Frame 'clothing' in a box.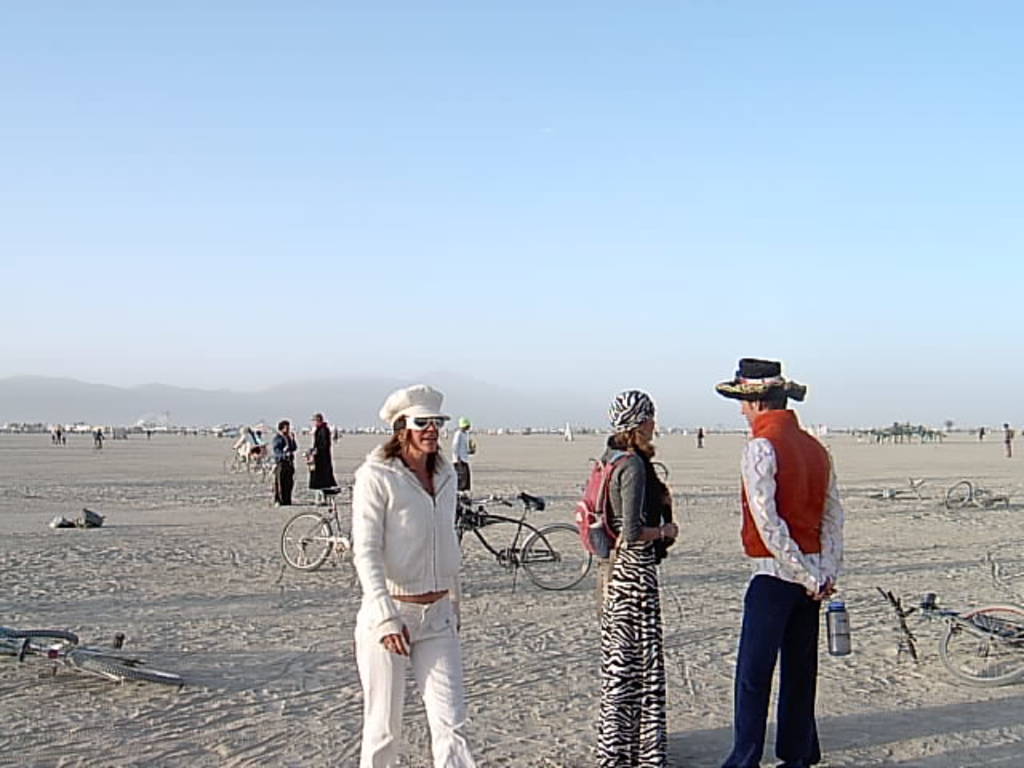
<region>275, 435, 301, 501</region>.
